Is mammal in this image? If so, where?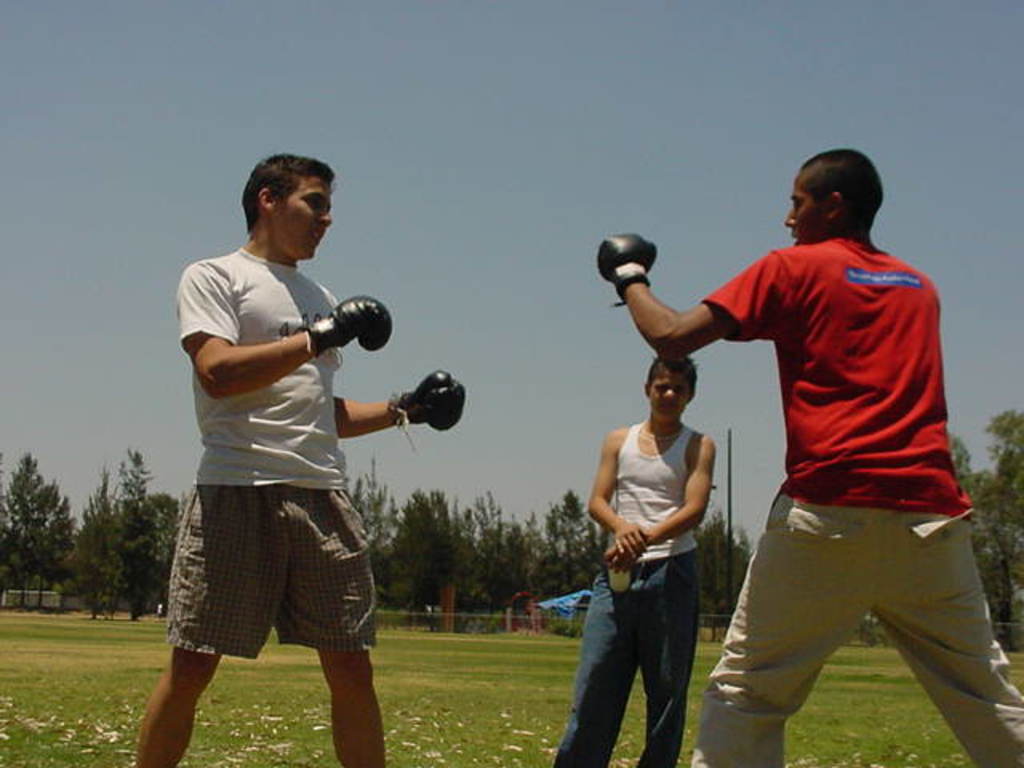
Yes, at detection(128, 149, 459, 766).
